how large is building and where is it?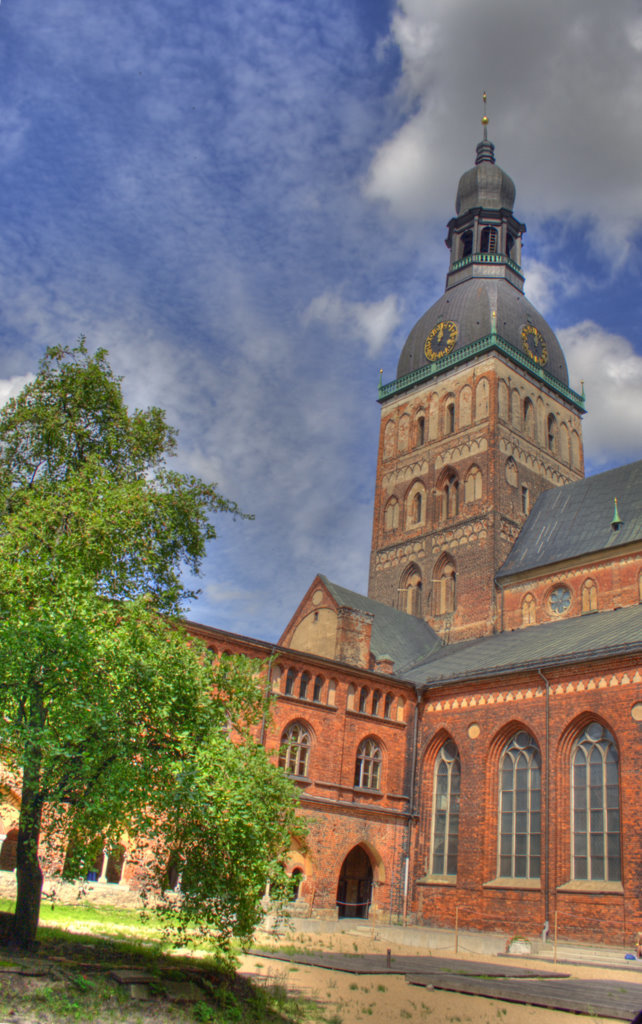
Bounding box: select_region(0, 88, 641, 961).
